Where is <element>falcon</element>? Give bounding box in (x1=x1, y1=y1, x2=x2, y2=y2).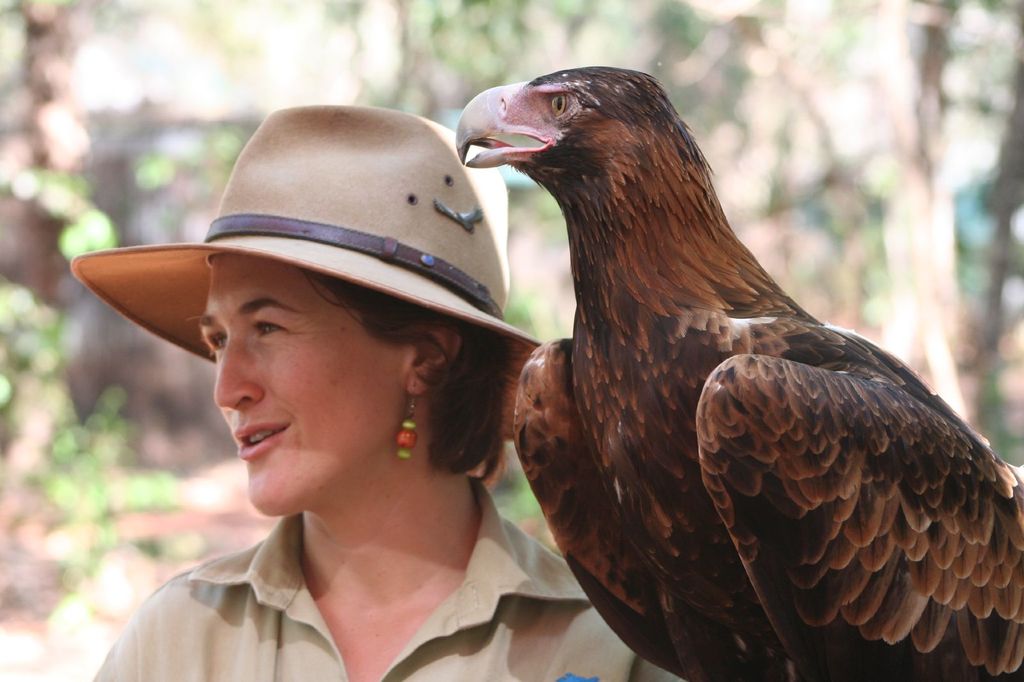
(x1=455, y1=63, x2=1022, y2=681).
